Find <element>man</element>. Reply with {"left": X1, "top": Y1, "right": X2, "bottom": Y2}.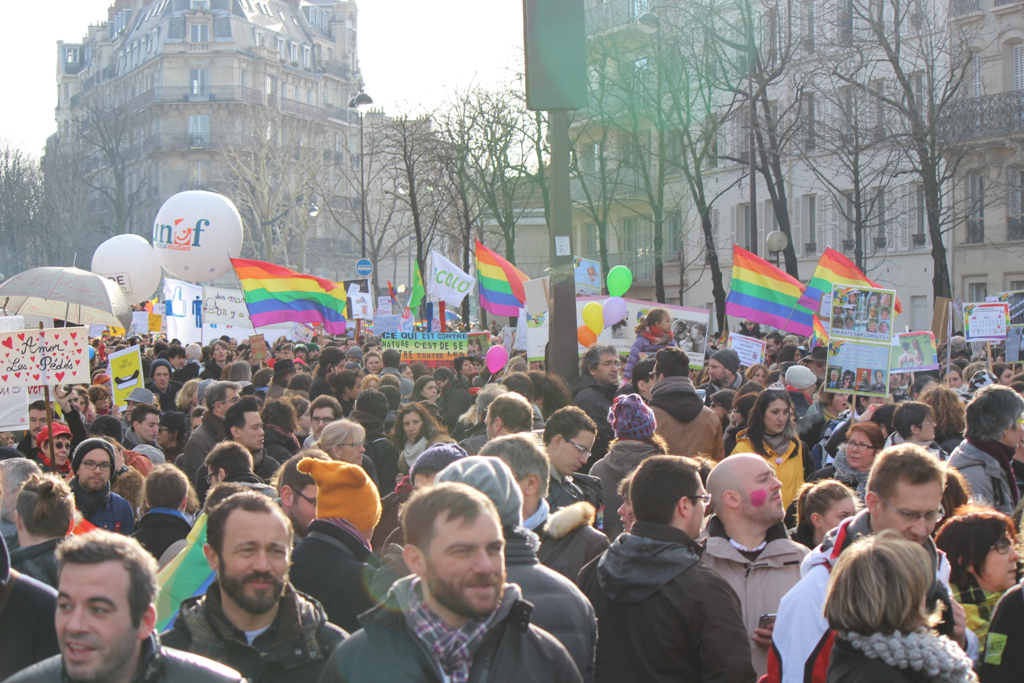
{"left": 702, "top": 344, "right": 756, "bottom": 399}.
